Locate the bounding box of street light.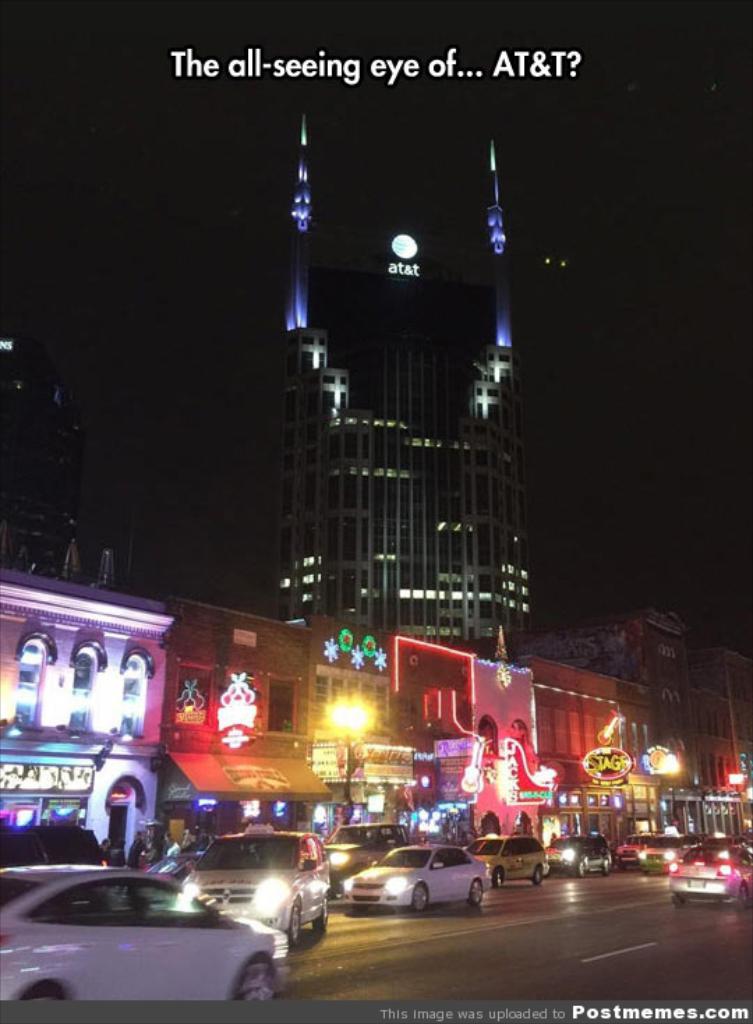
Bounding box: (left=661, top=748, right=679, bottom=827).
